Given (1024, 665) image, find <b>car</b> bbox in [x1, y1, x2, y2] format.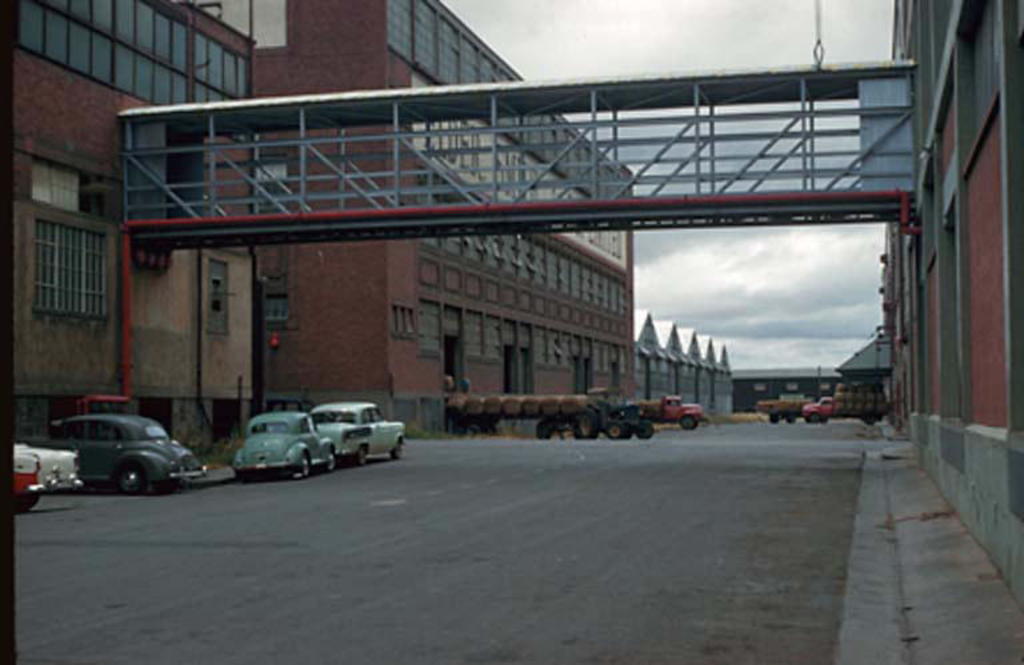
[229, 410, 333, 480].
